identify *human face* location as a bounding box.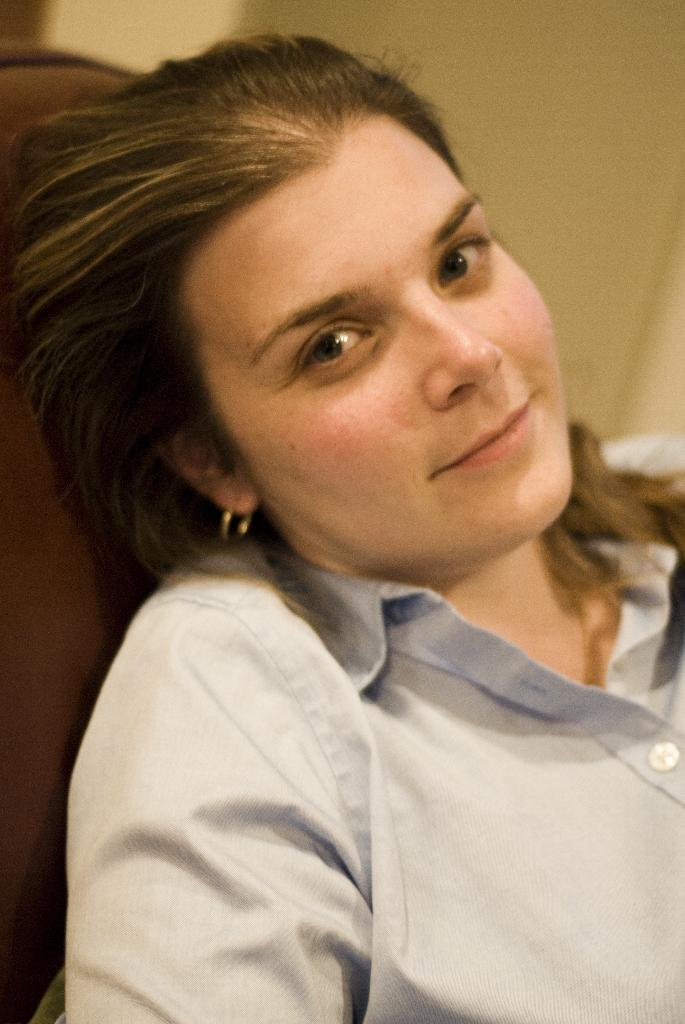
[left=177, top=111, right=574, bottom=548].
